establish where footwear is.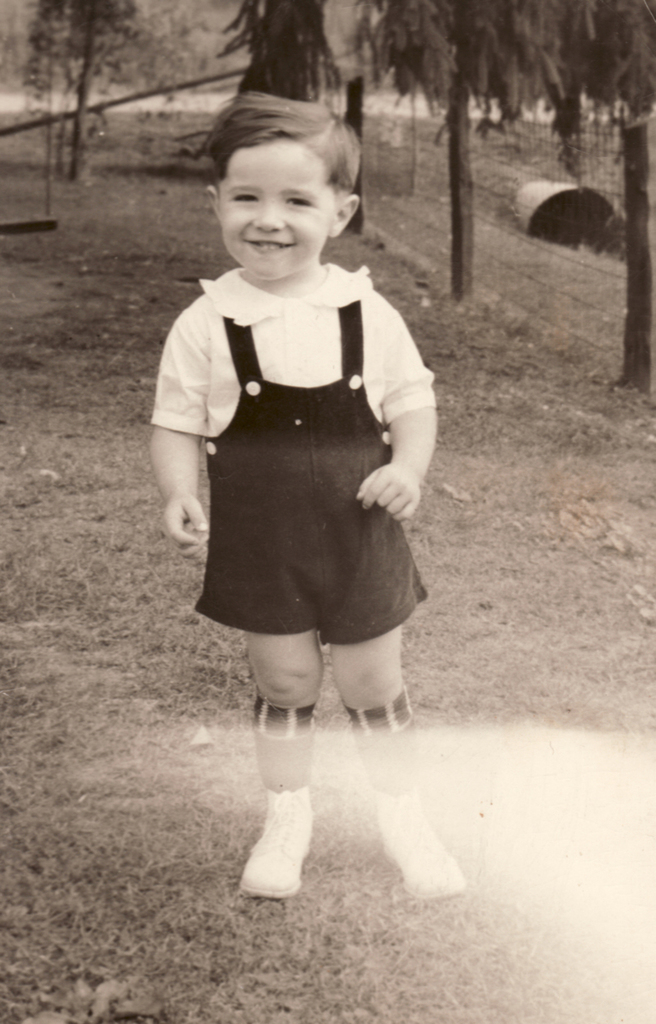
Established at box=[239, 791, 321, 900].
